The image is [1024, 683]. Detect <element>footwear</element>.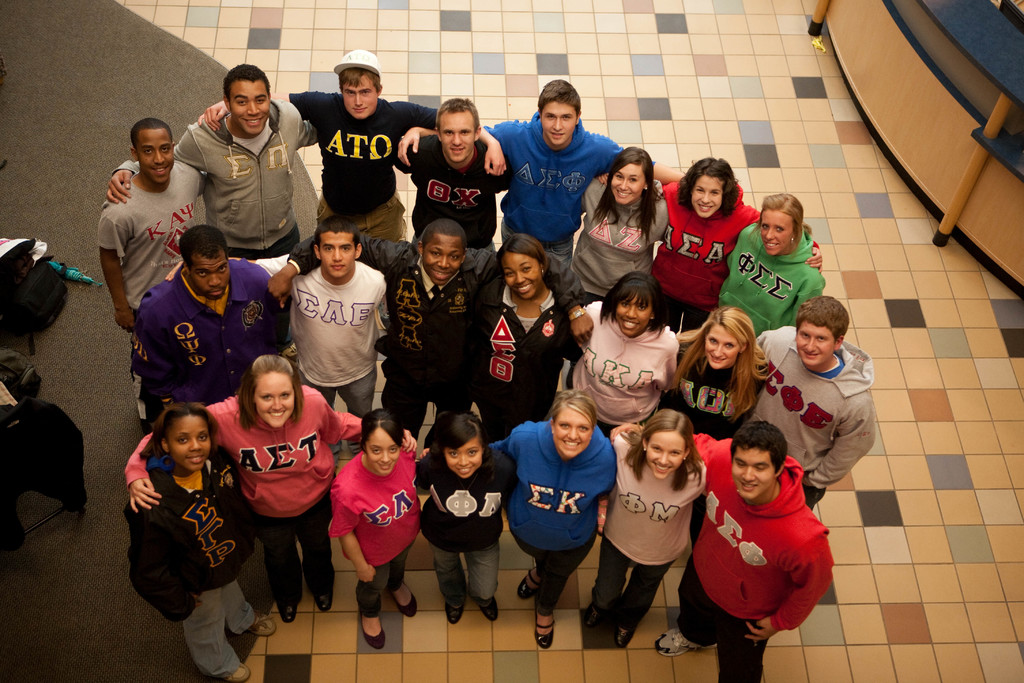
Detection: (440, 604, 461, 631).
